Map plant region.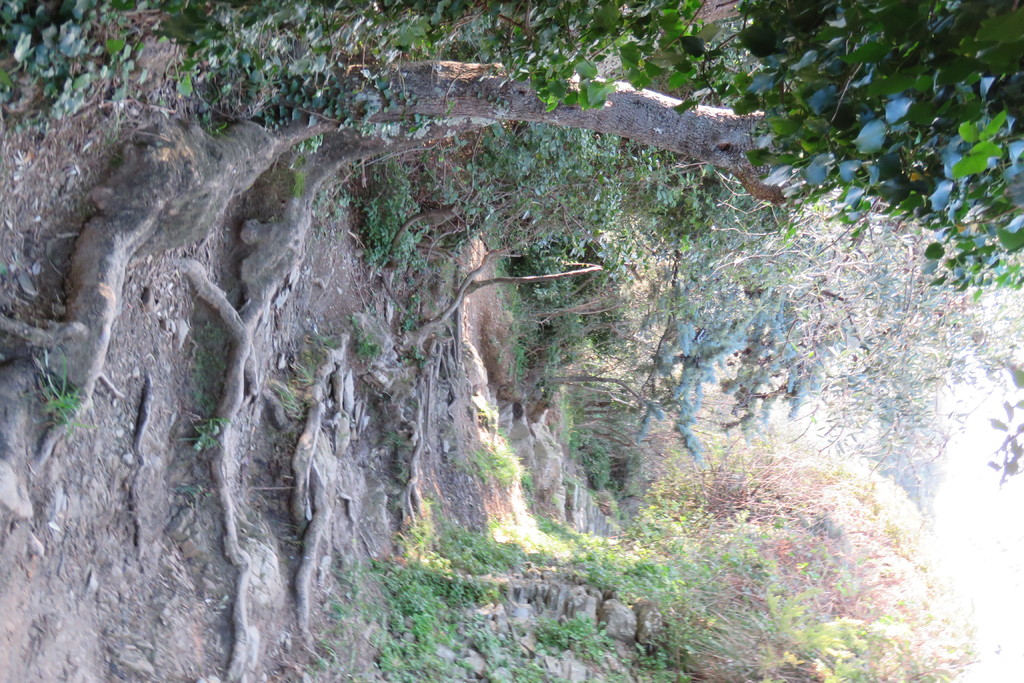
Mapped to Rect(39, 352, 93, 422).
